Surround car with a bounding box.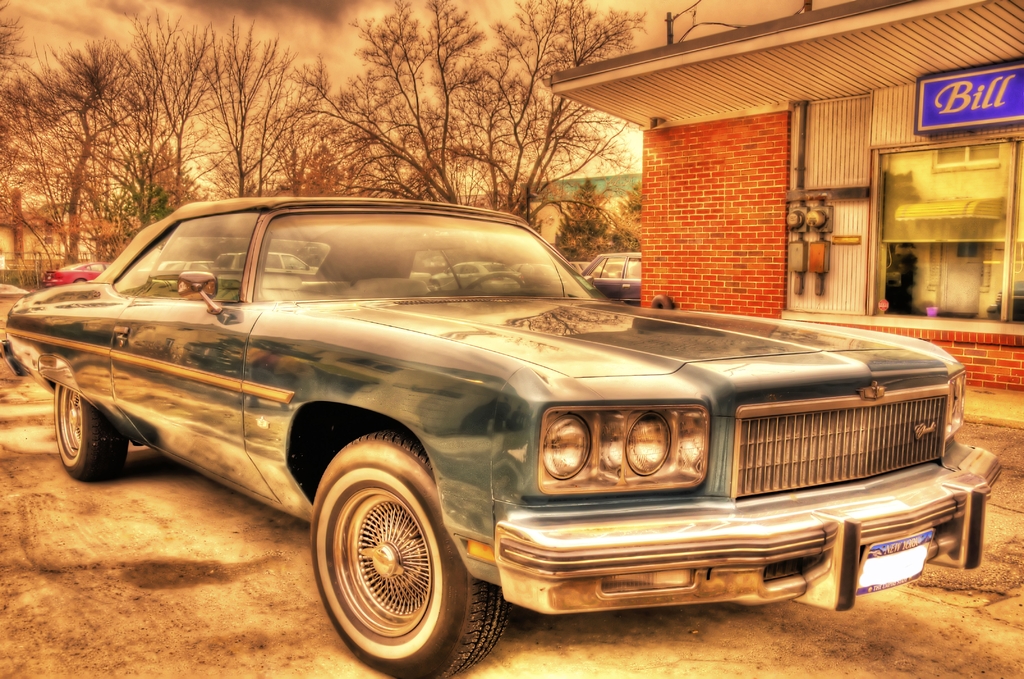
<box>0,190,1008,678</box>.
